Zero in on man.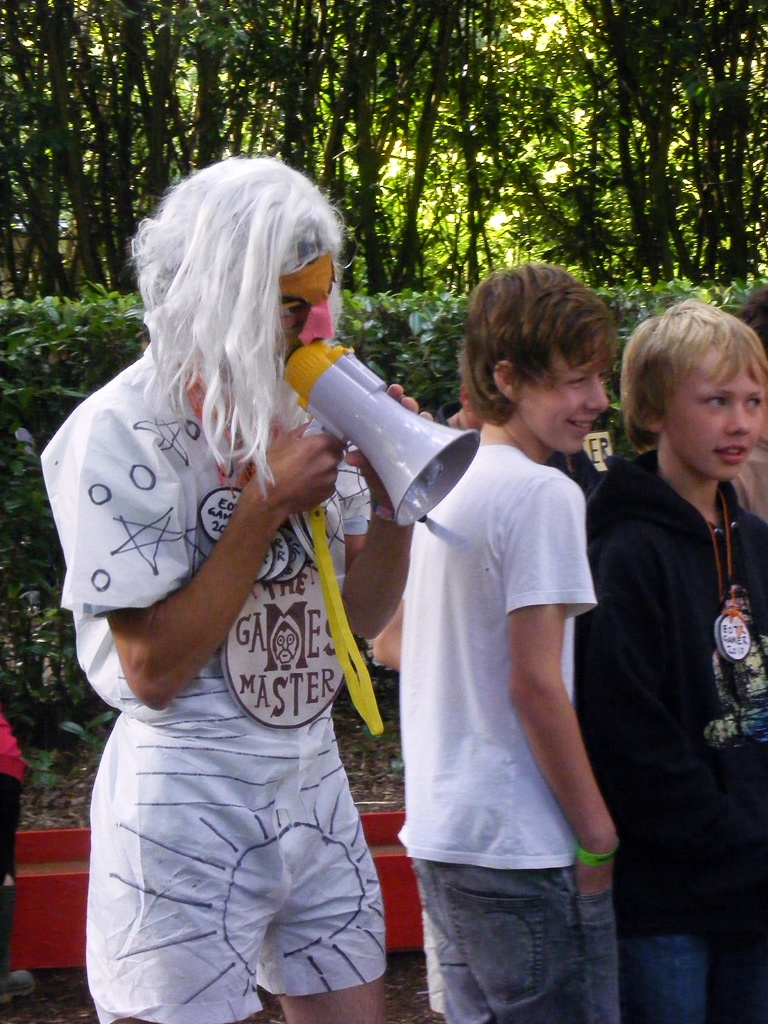
Zeroed in: (left=386, top=250, right=645, bottom=1023).
